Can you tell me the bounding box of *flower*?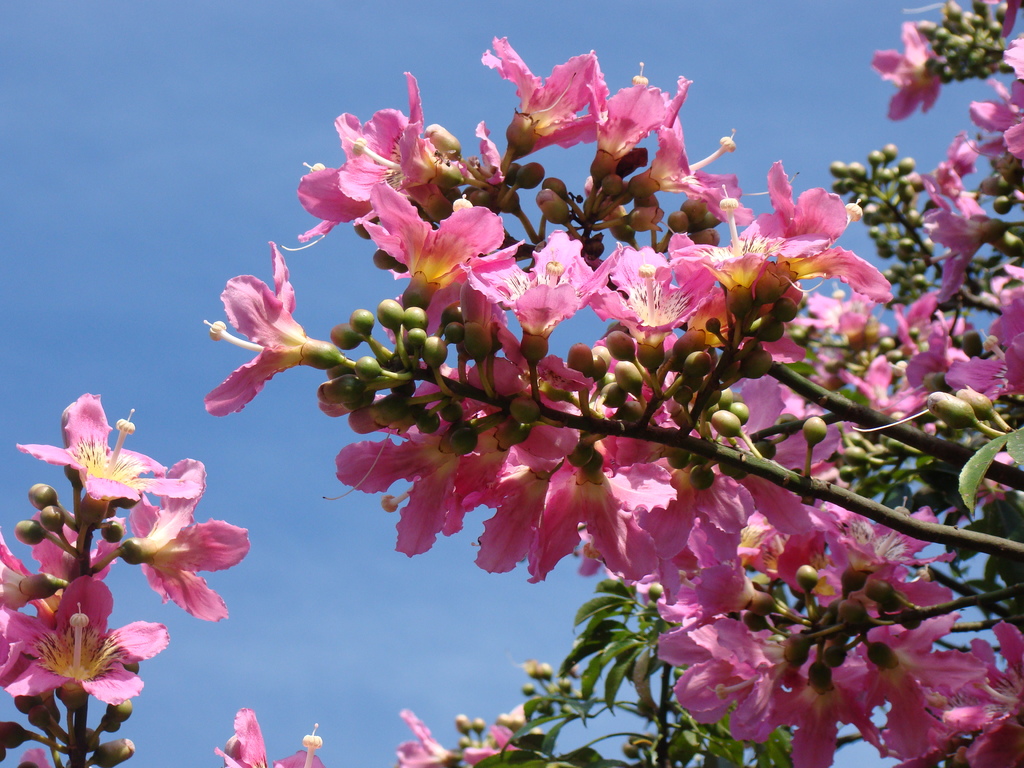
[614, 108, 742, 212].
